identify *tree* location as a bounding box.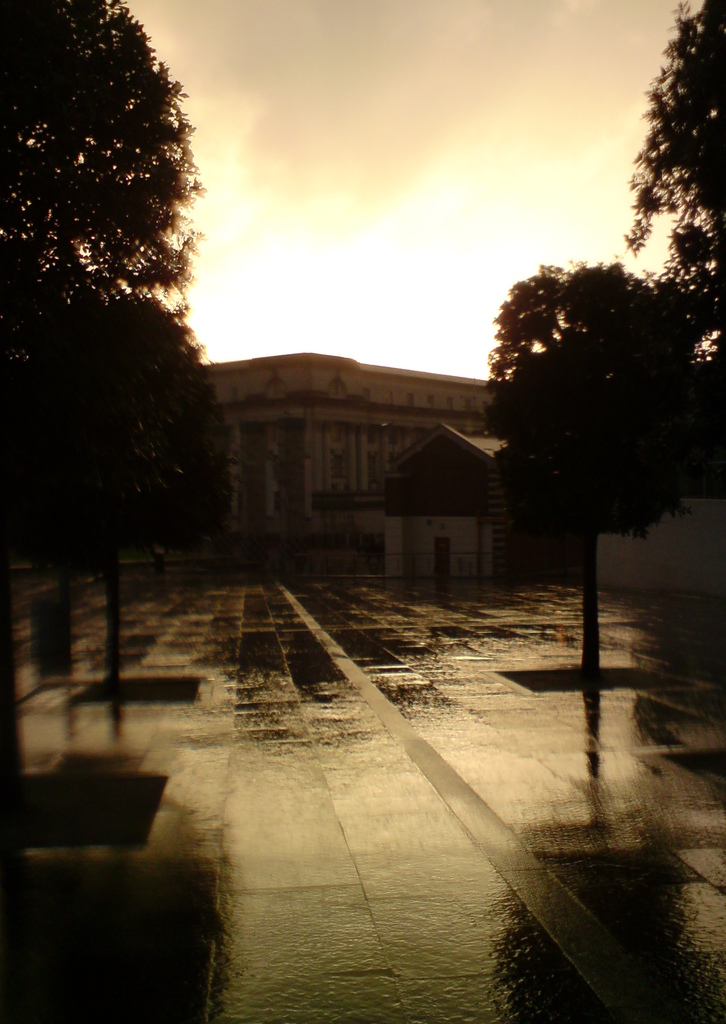
<region>615, 0, 725, 360</region>.
